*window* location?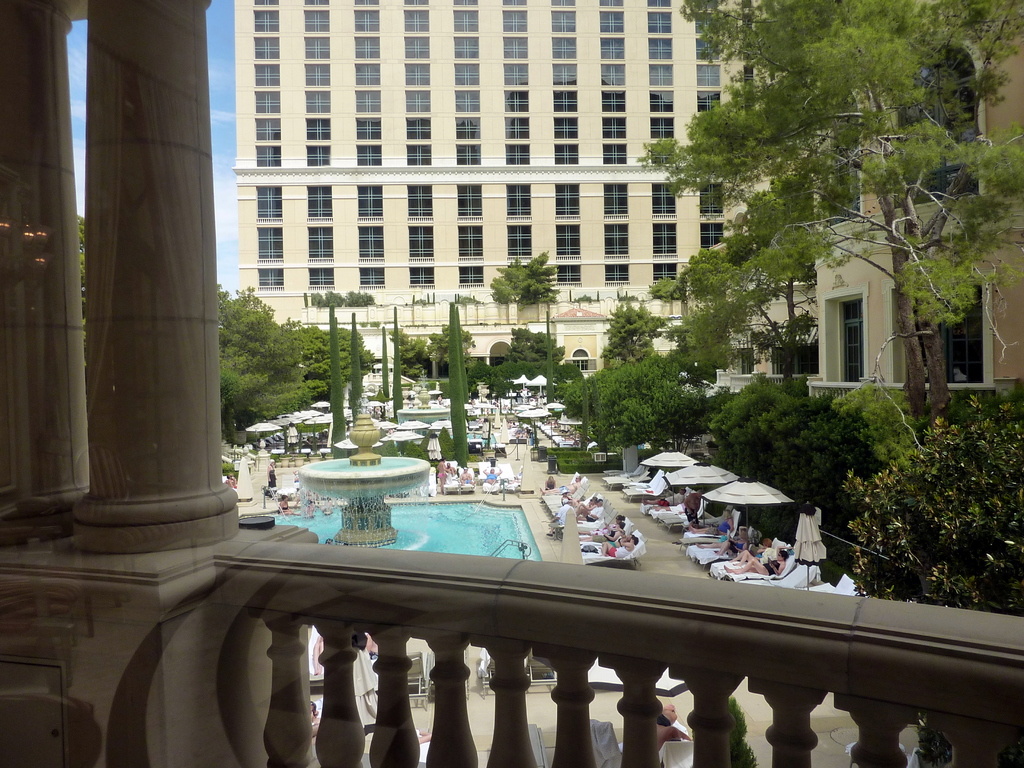
BBox(553, 143, 579, 168)
